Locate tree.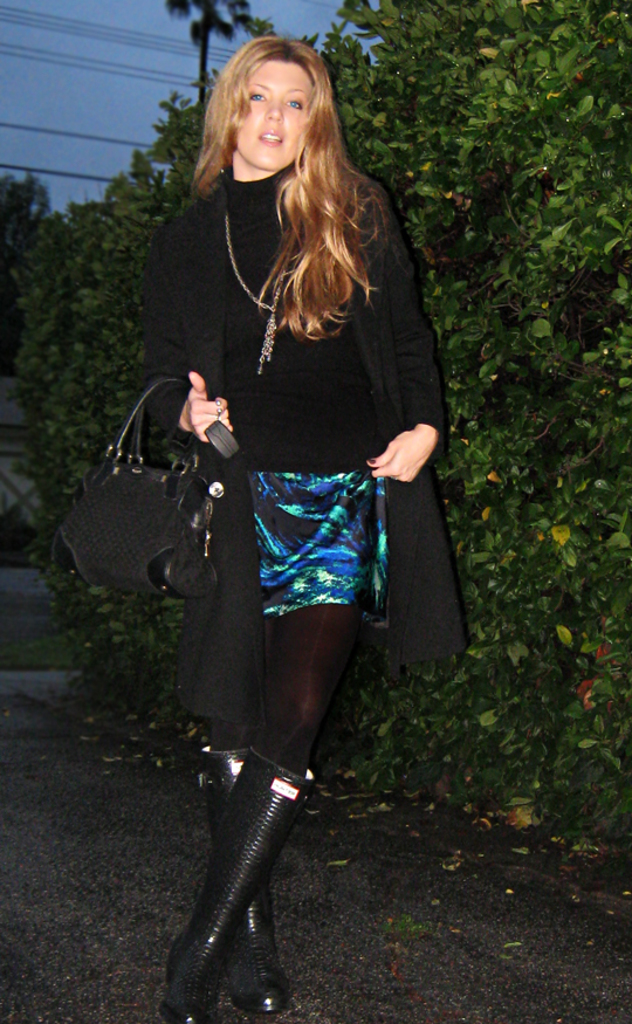
Bounding box: bbox(178, 0, 262, 96).
